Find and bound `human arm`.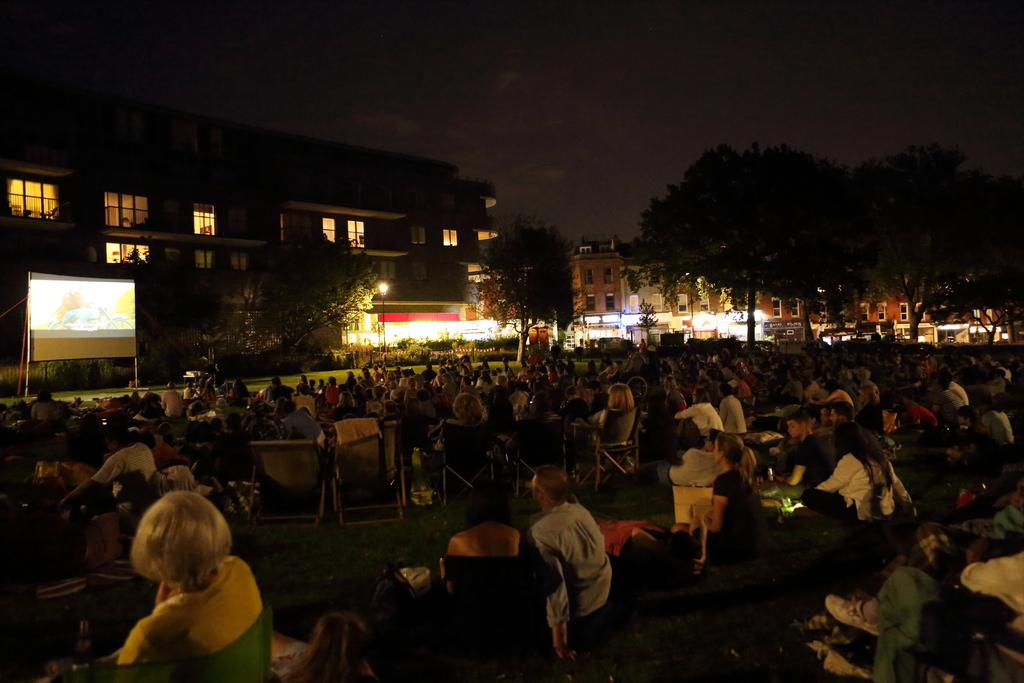
Bound: [left=426, top=413, right=444, bottom=433].
